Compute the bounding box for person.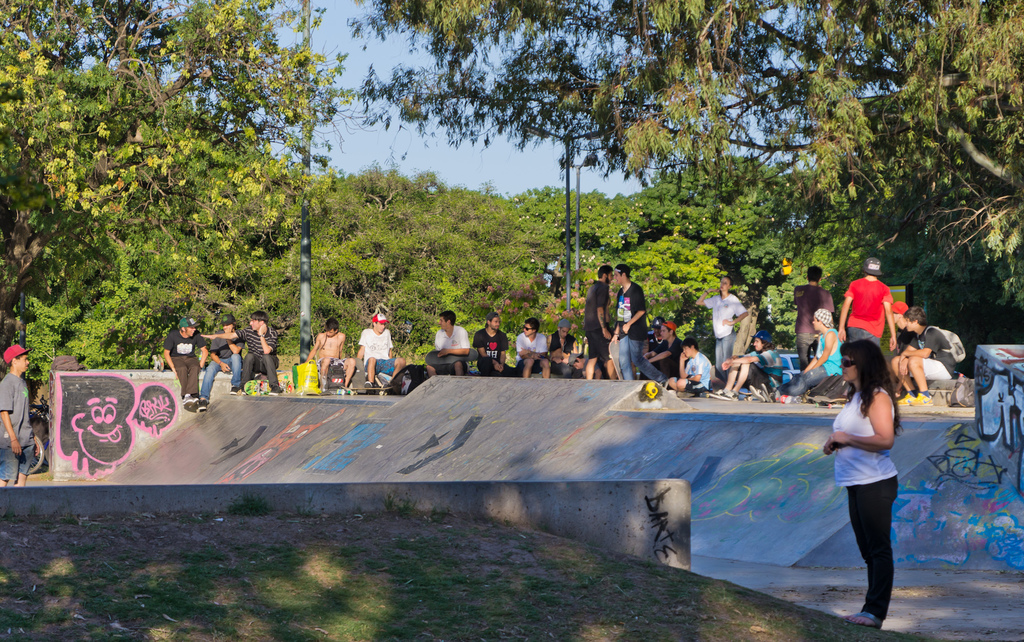
(x1=0, y1=338, x2=34, y2=496).
